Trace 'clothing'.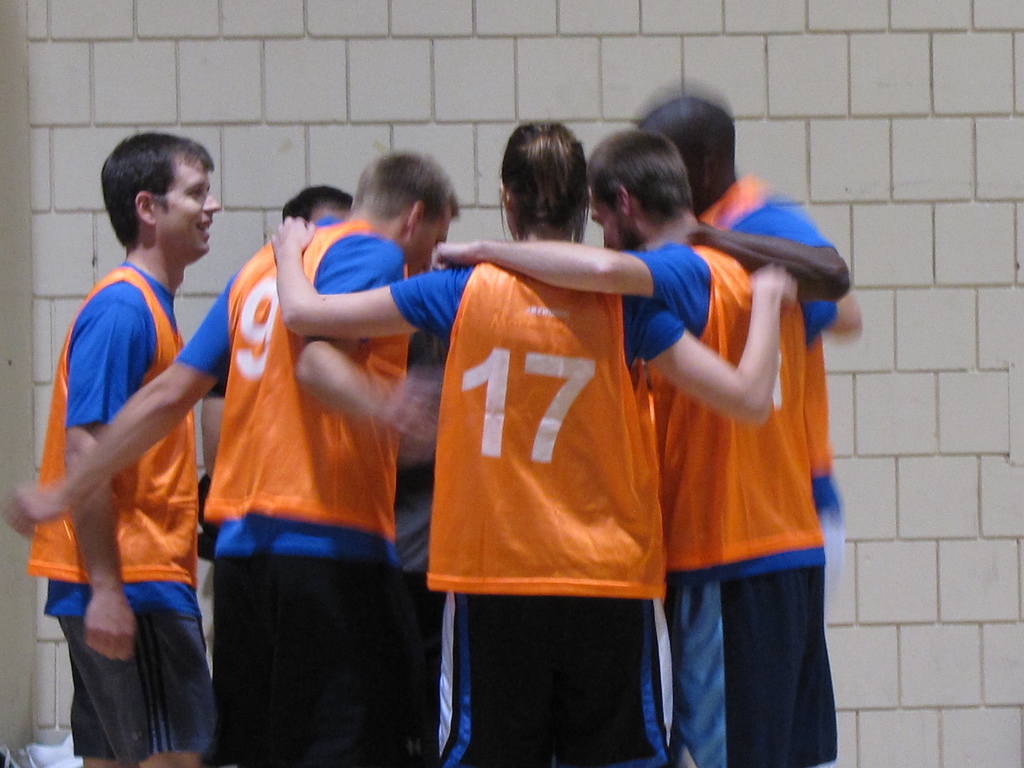
Traced to bbox=(697, 177, 838, 519).
